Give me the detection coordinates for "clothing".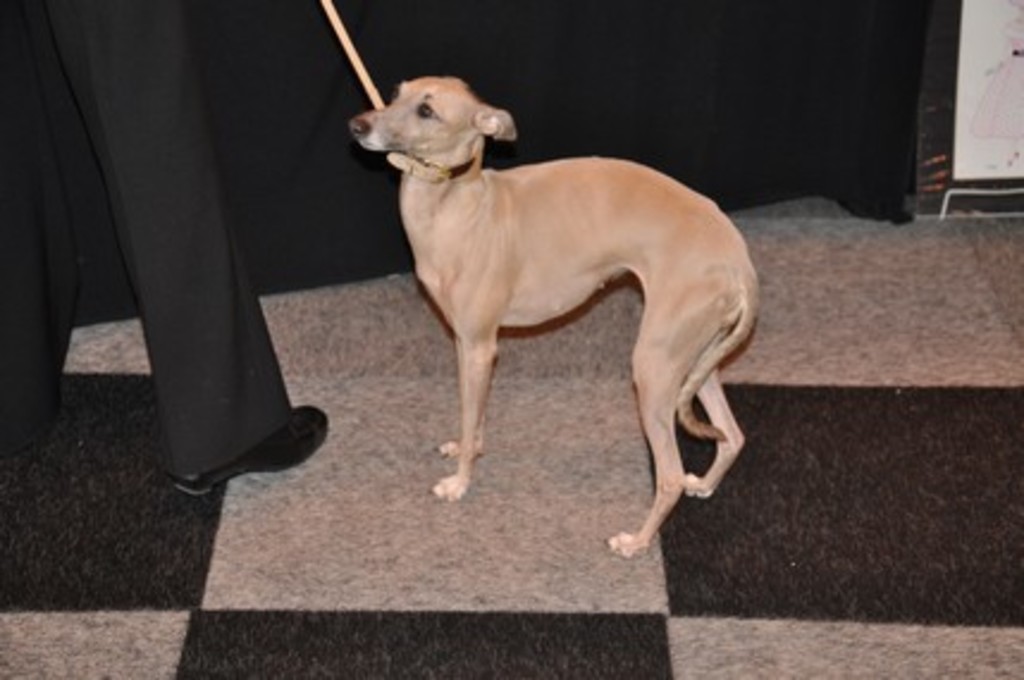
bbox=(36, 0, 320, 489).
